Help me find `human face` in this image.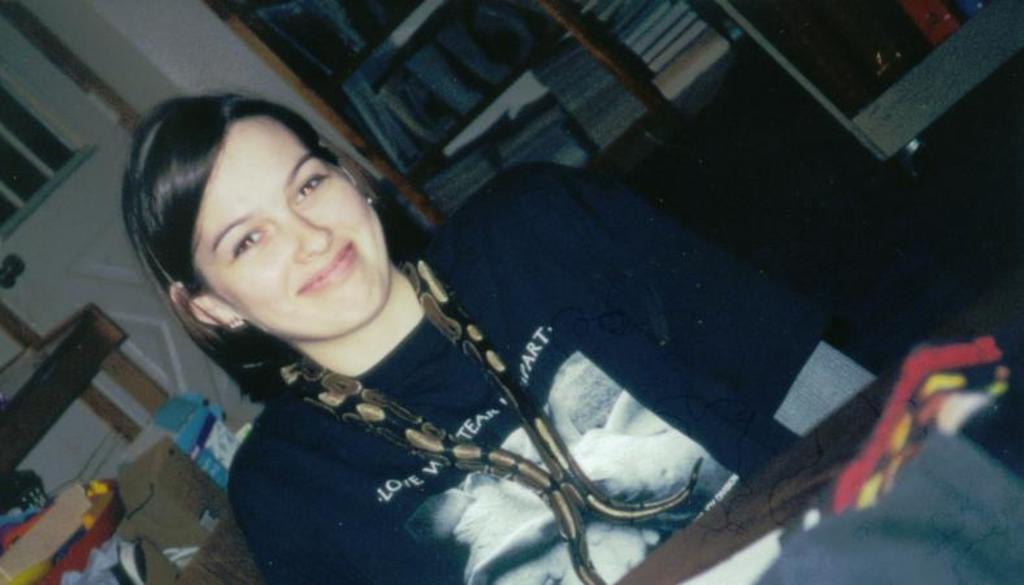
Found it: 201,116,385,335.
